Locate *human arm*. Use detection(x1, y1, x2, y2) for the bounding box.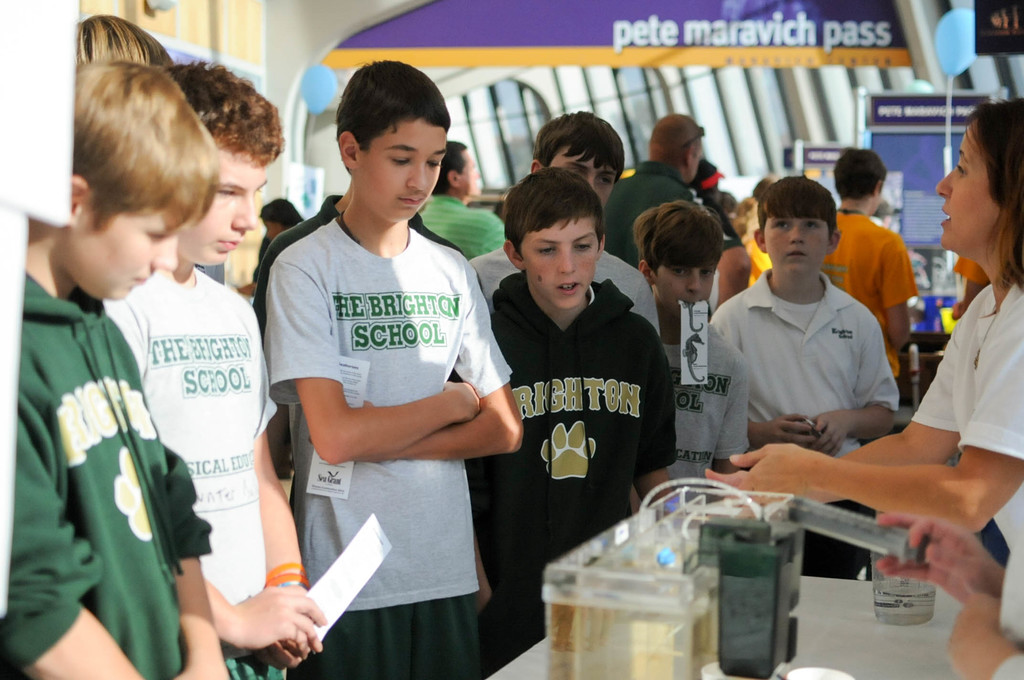
detection(372, 257, 538, 455).
